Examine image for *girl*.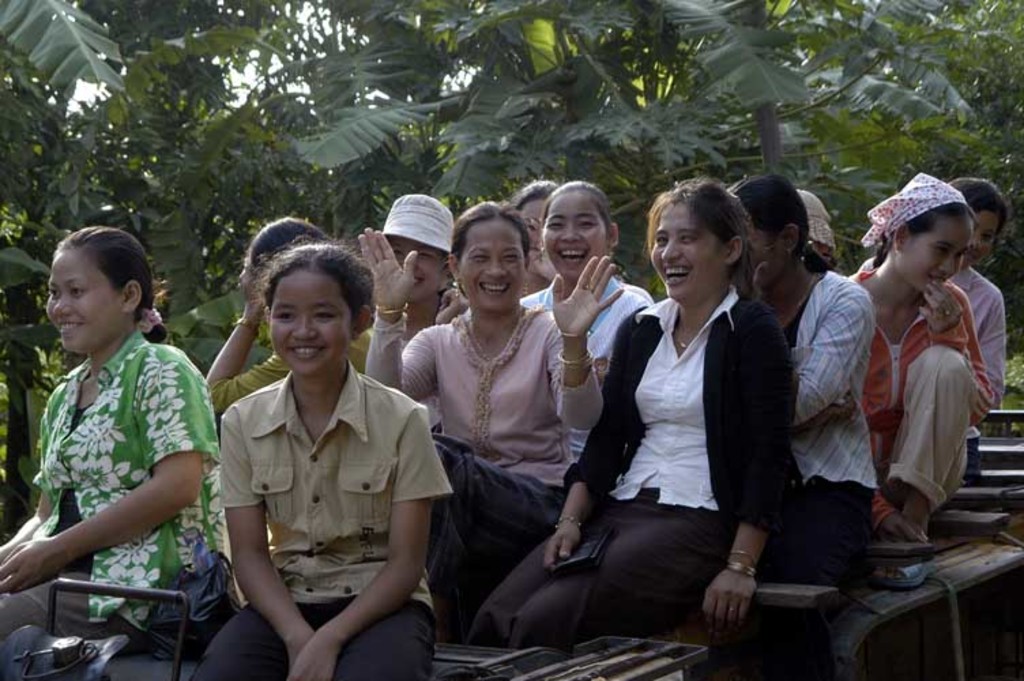
Examination result: pyautogui.locateOnScreen(16, 227, 229, 680).
